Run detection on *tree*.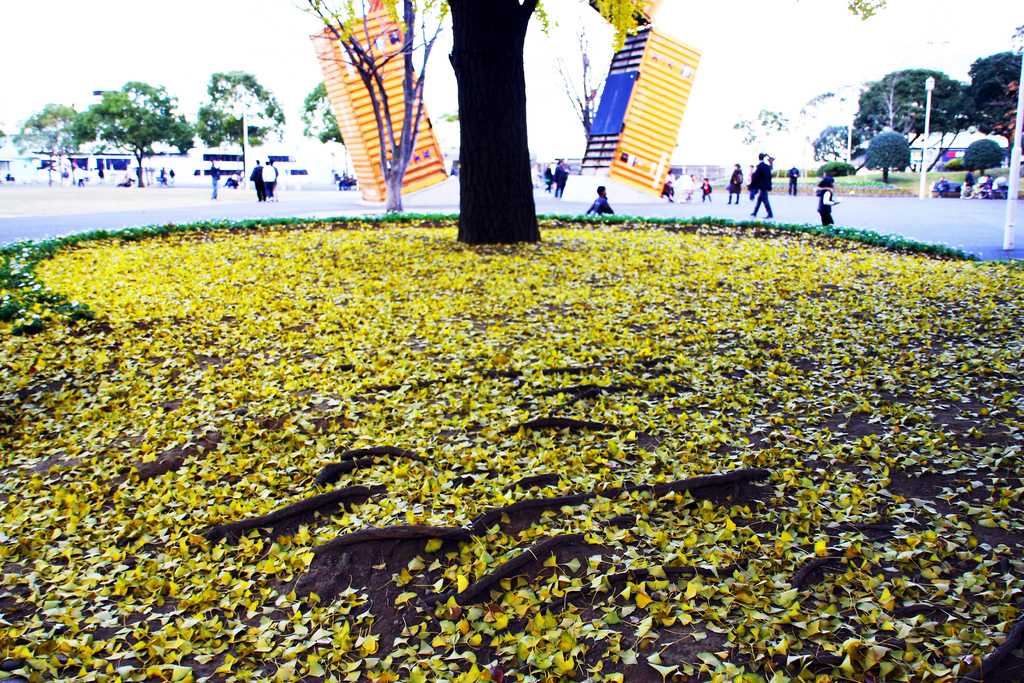
Result: {"left": 858, "top": 131, "right": 909, "bottom": 184}.
